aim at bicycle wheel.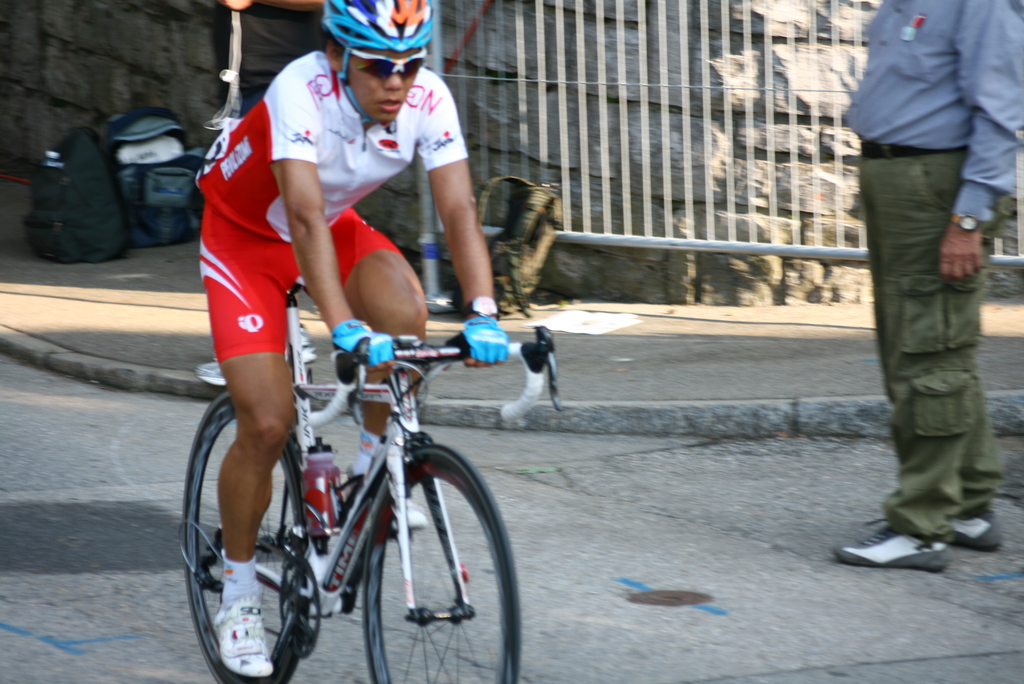
Aimed at bbox=[342, 450, 501, 674].
